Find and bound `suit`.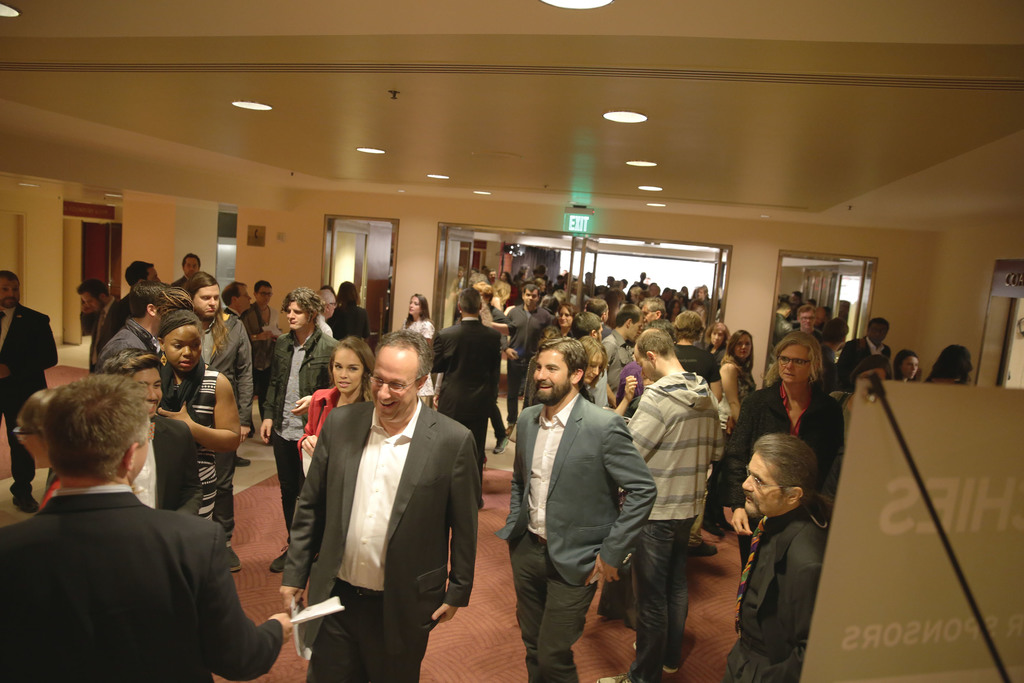
Bound: select_region(837, 337, 892, 372).
